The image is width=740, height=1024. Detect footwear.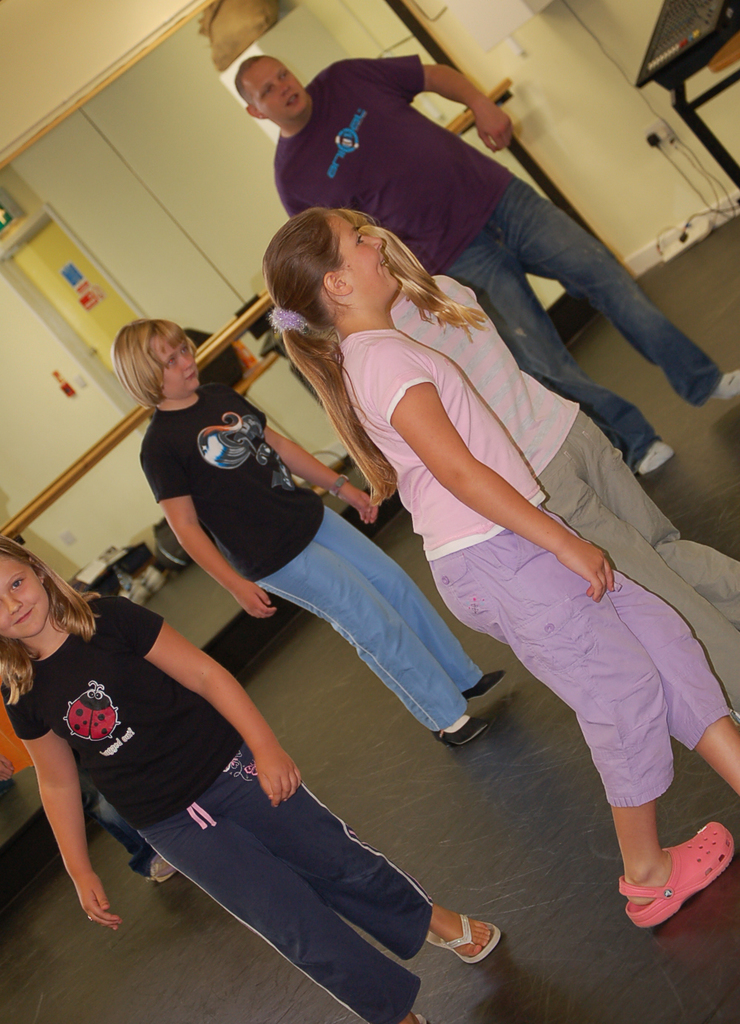
Detection: select_region(713, 365, 739, 398).
